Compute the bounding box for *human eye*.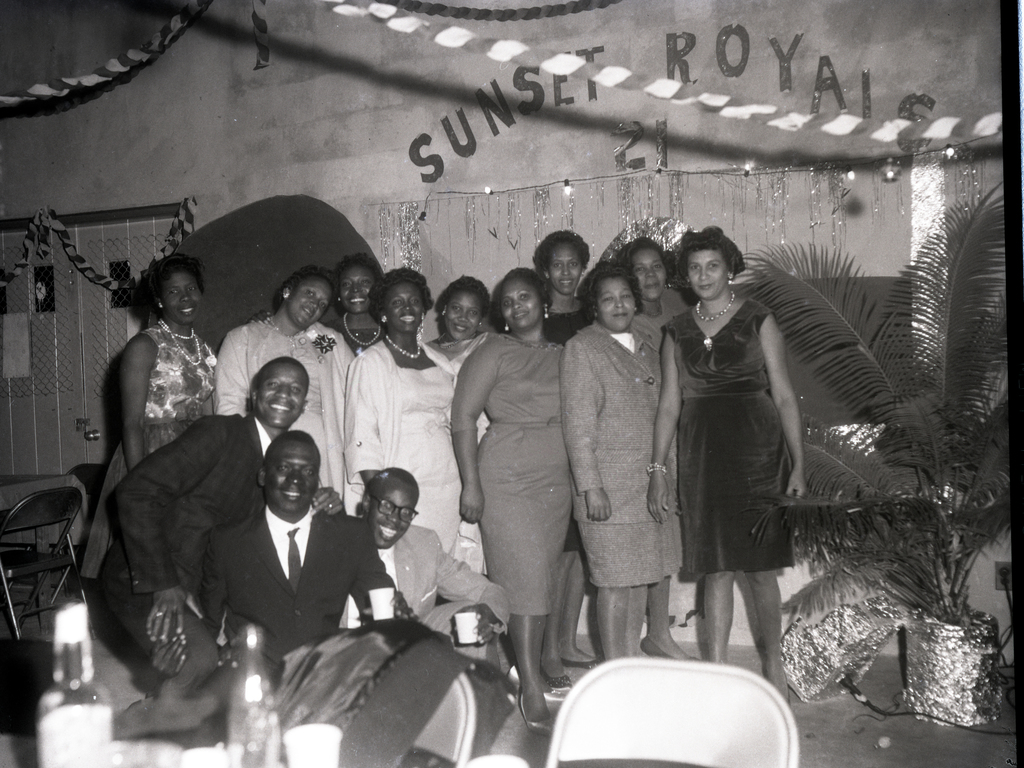
[268, 379, 278, 389].
